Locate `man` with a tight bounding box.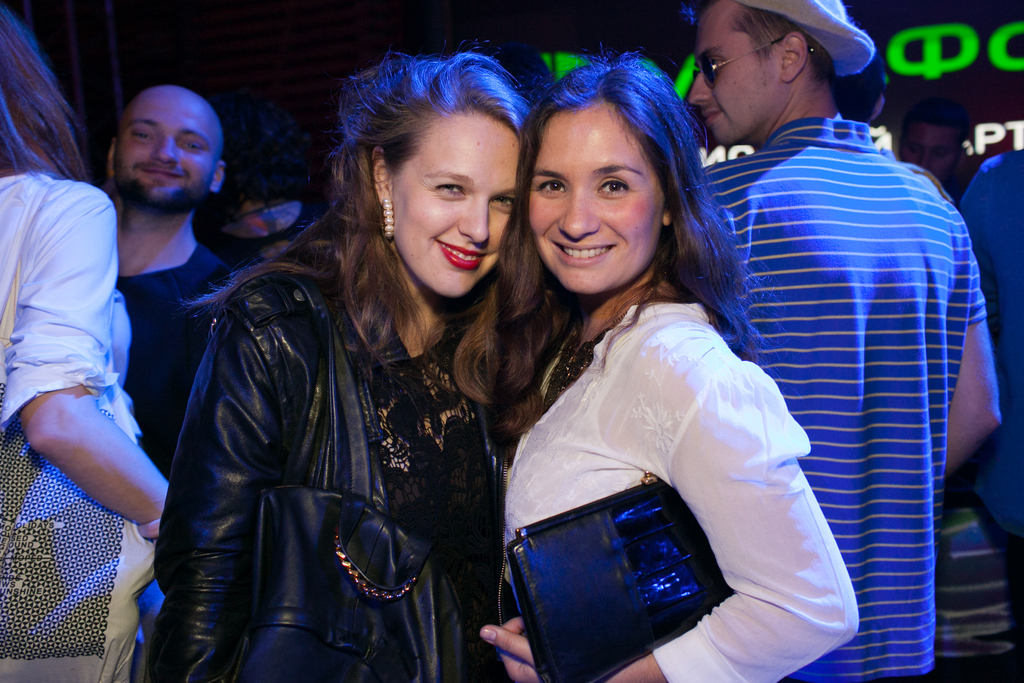
<box>95,88,238,477</box>.
